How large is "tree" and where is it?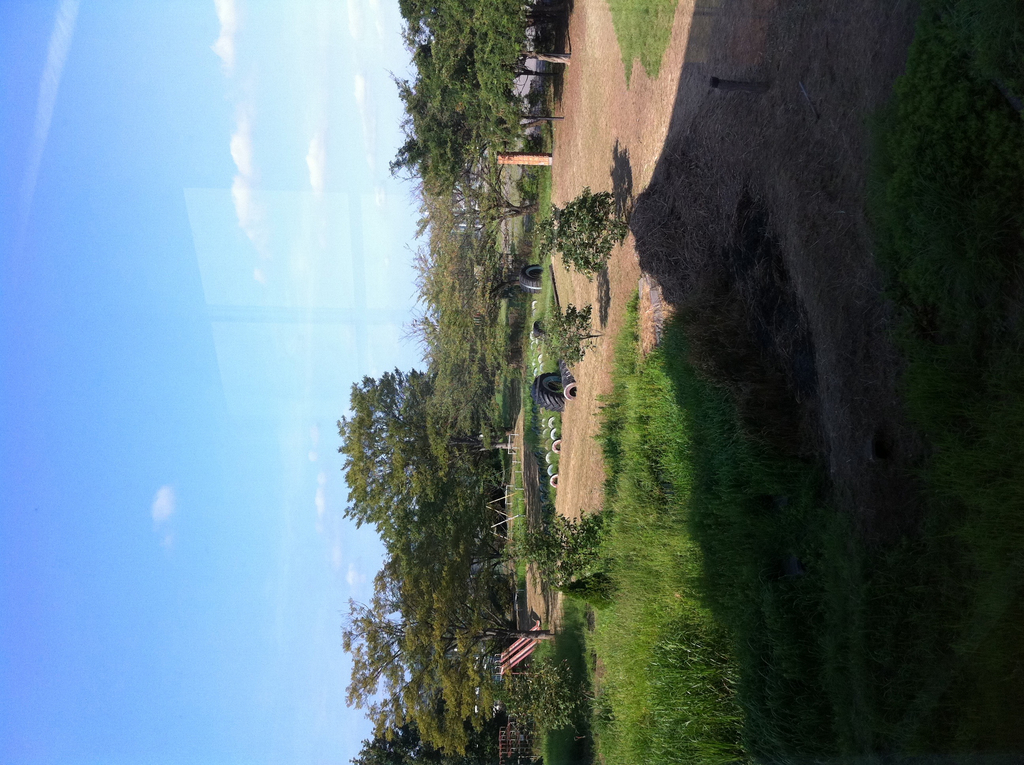
Bounding box: 340/369/516/544.
